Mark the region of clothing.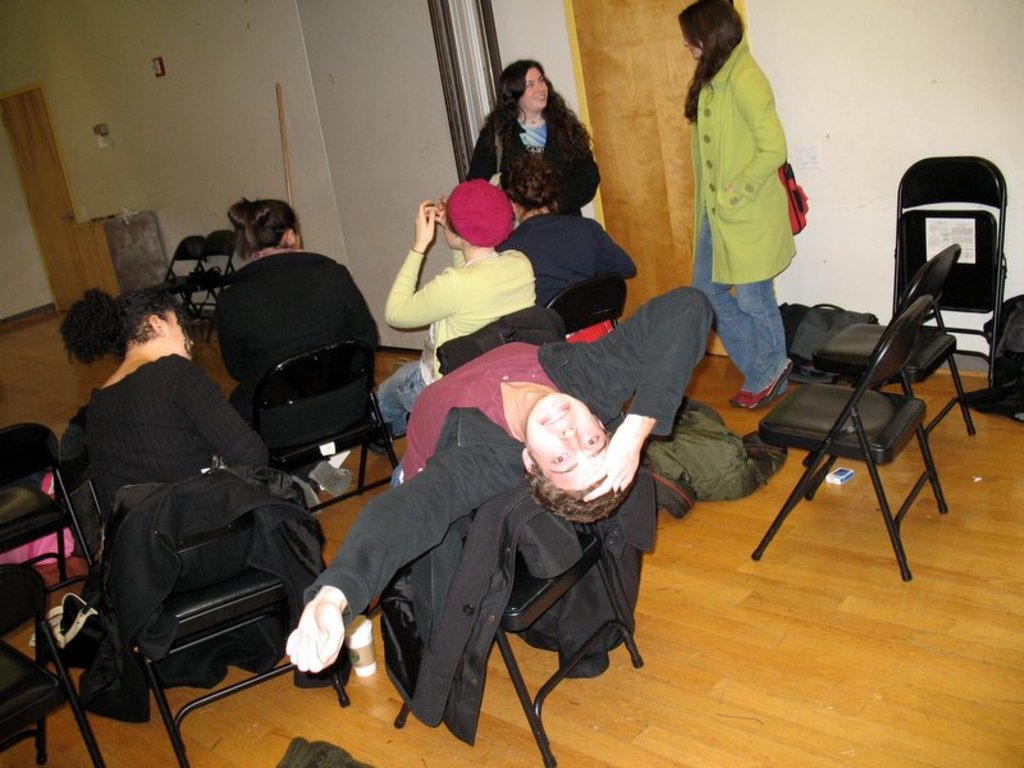
Region: (383, 242, 525, 443).
